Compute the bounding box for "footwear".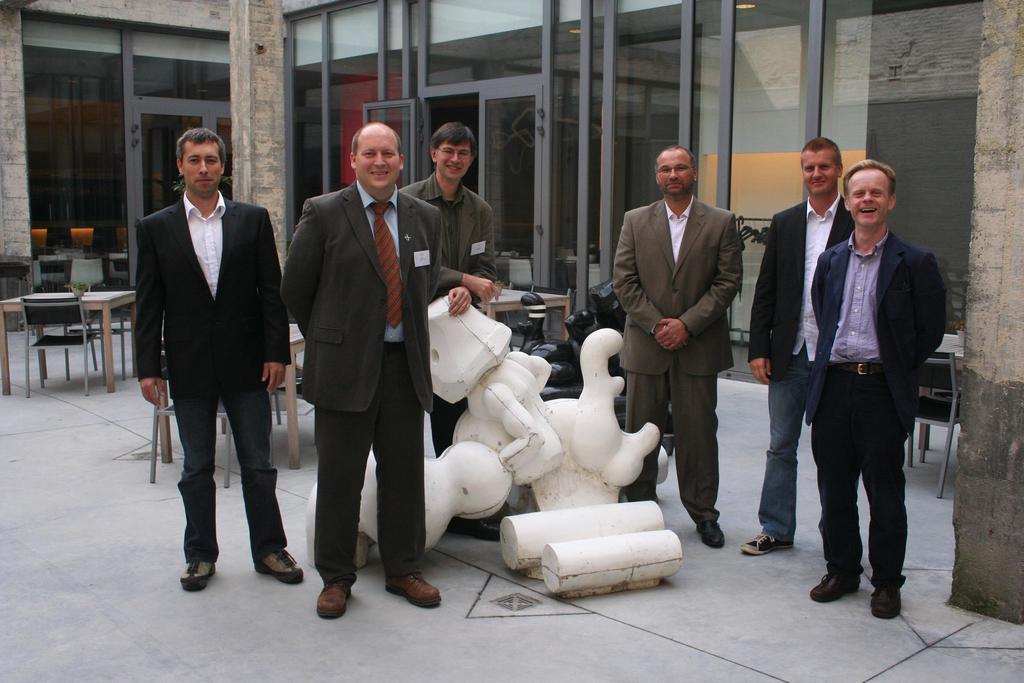
870, 586, 905, 620.
